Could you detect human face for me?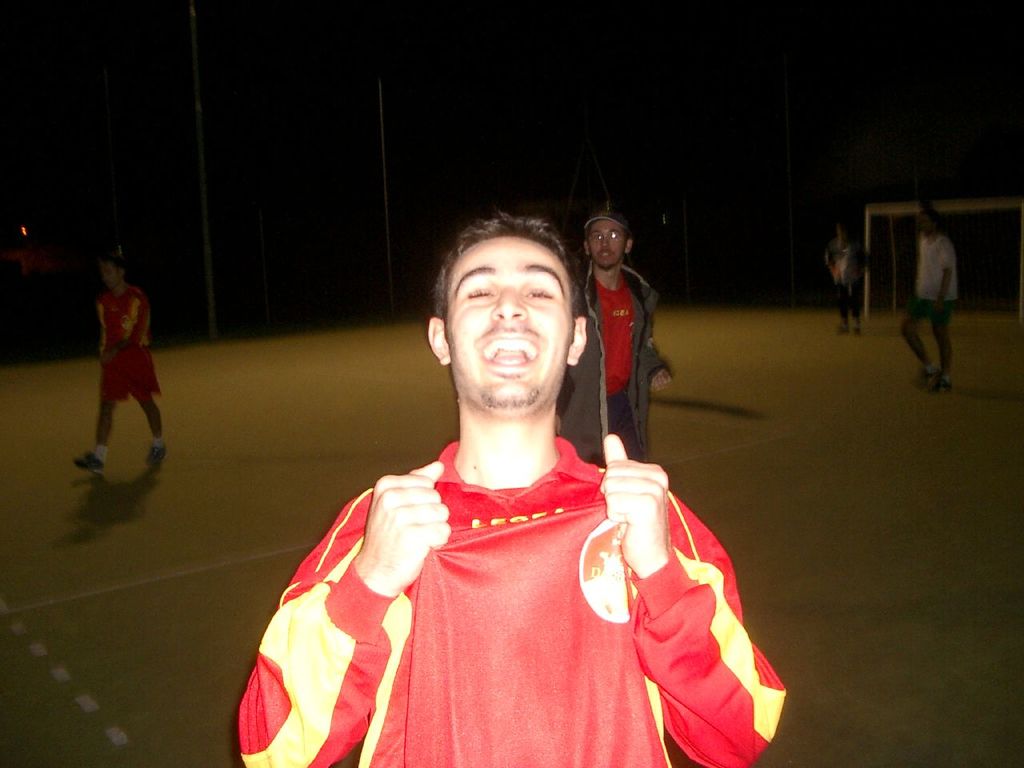
Detection result: {"left": 918, "top": 207, "right": 932, "bottom": 233}.
